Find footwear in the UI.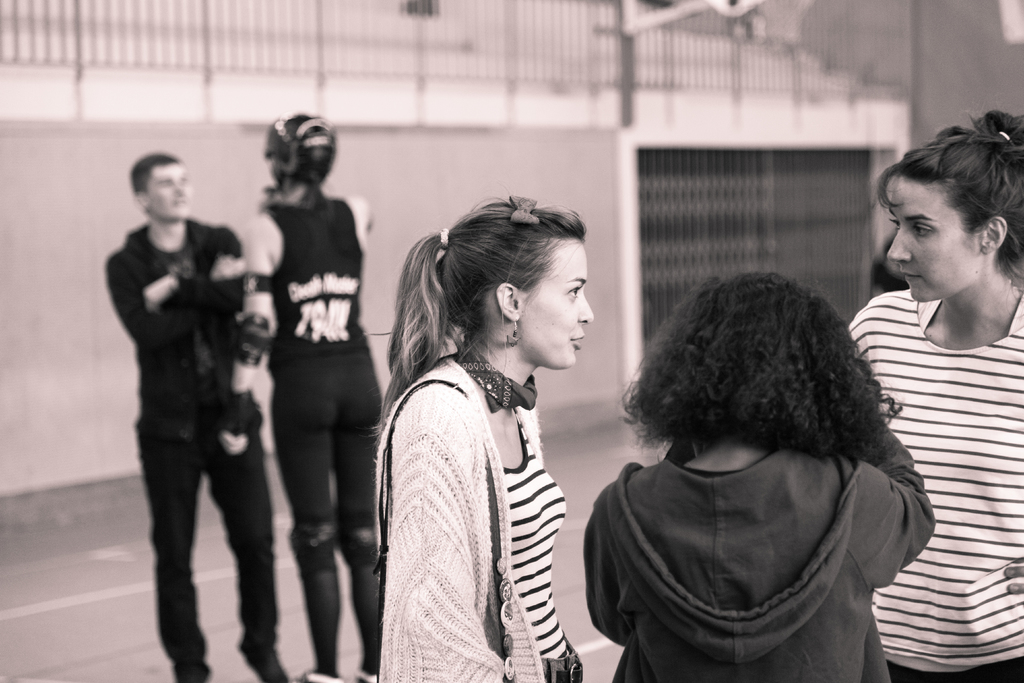
UI element at 298 675 341 682.
